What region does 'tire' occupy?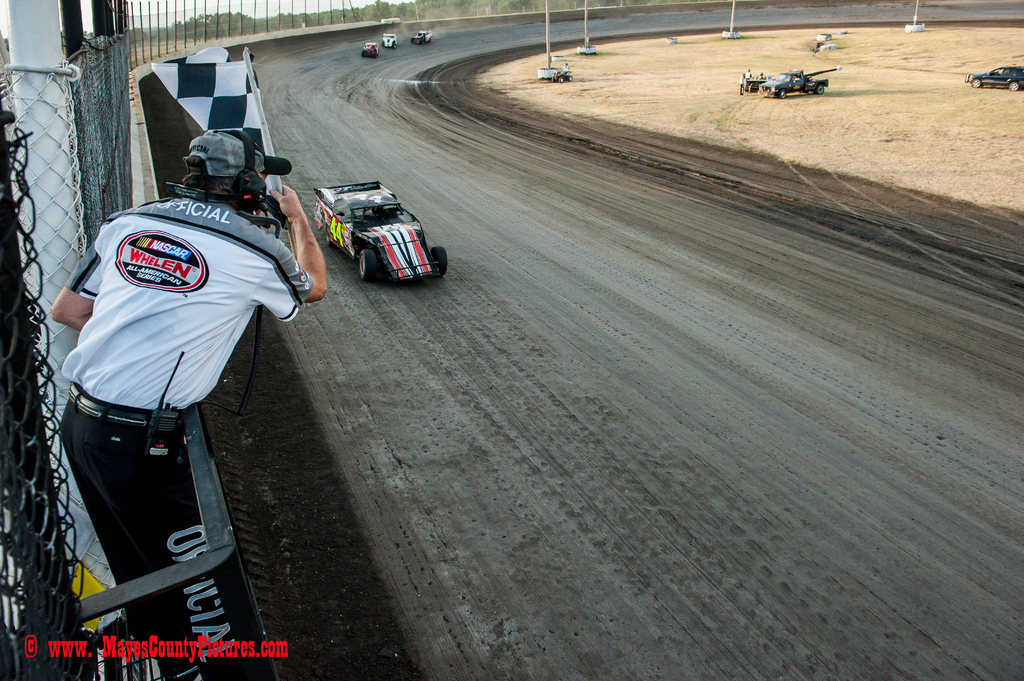
{"x1": 431, "y1": 245, "x2": 449, "y2": 275}.
